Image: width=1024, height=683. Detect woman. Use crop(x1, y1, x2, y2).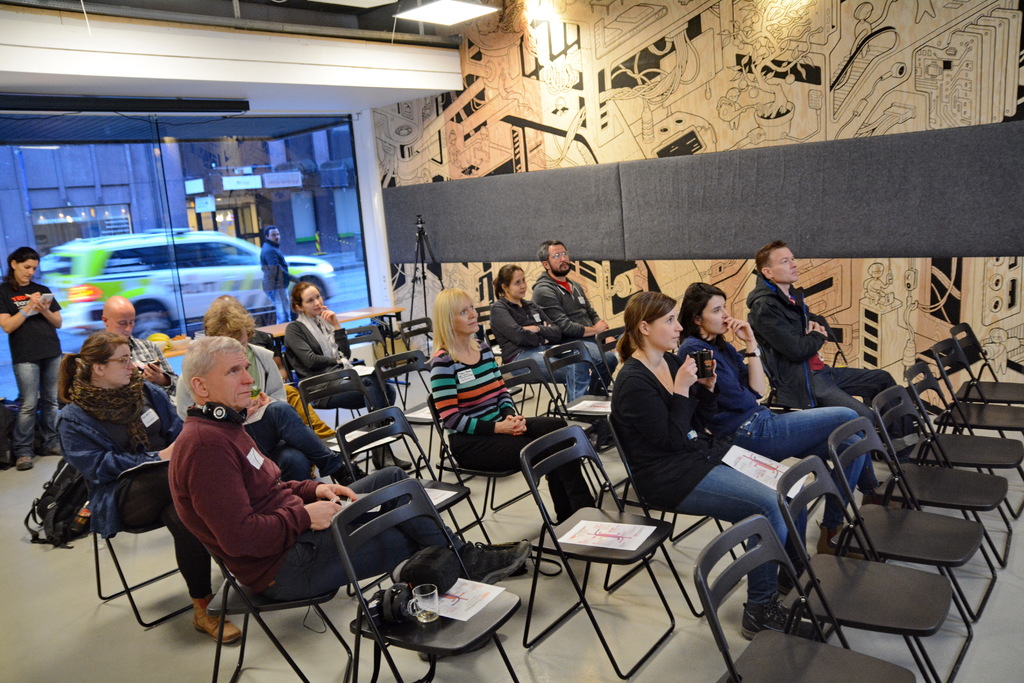
crop(433, 288, 595, 520).
